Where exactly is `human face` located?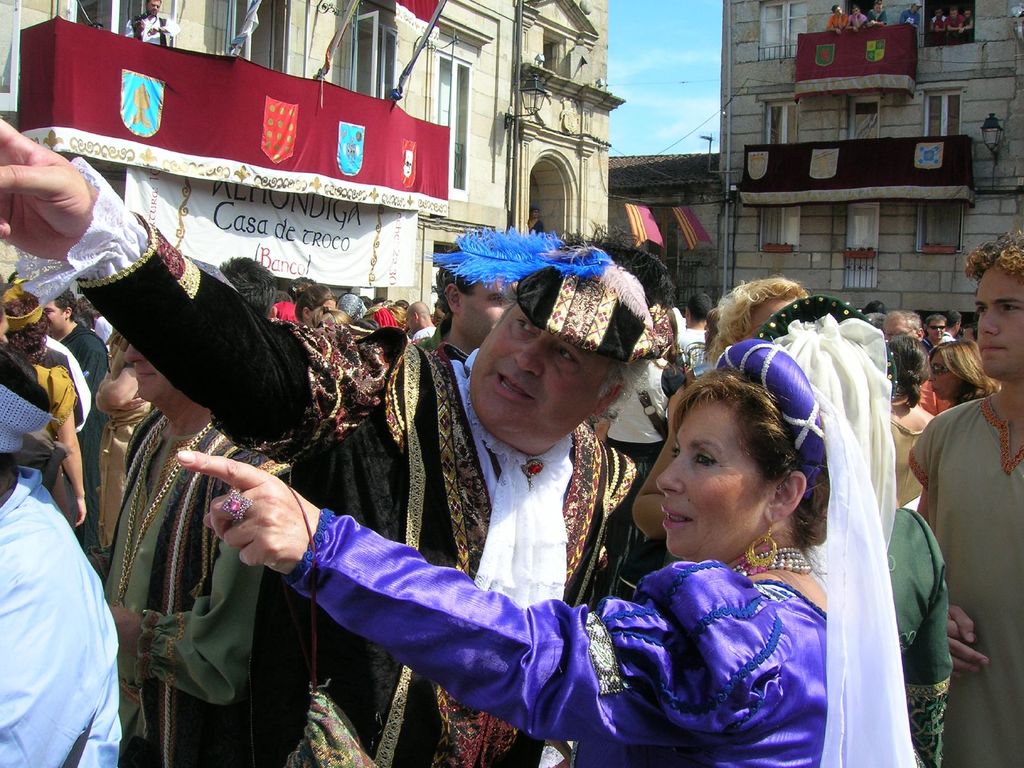
Its bounding box is (left=975, top=271, right=1023, bottom=378).
